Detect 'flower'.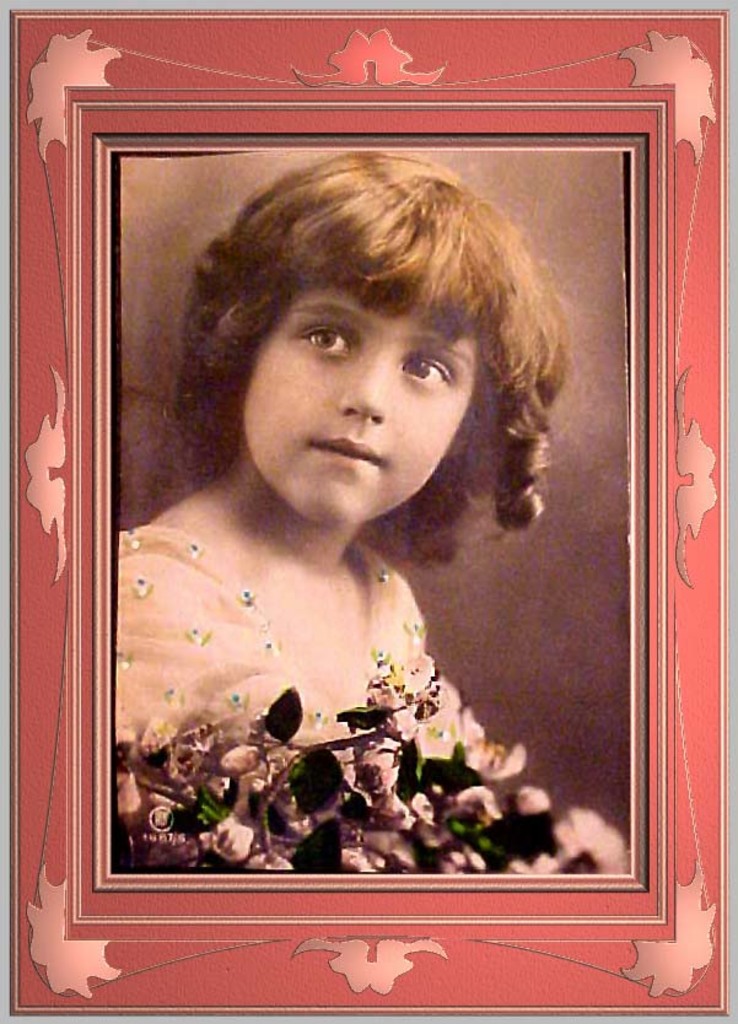
Detected at {"x1": 400, "y1": 640, "x2": 436, "y2": 690}.
